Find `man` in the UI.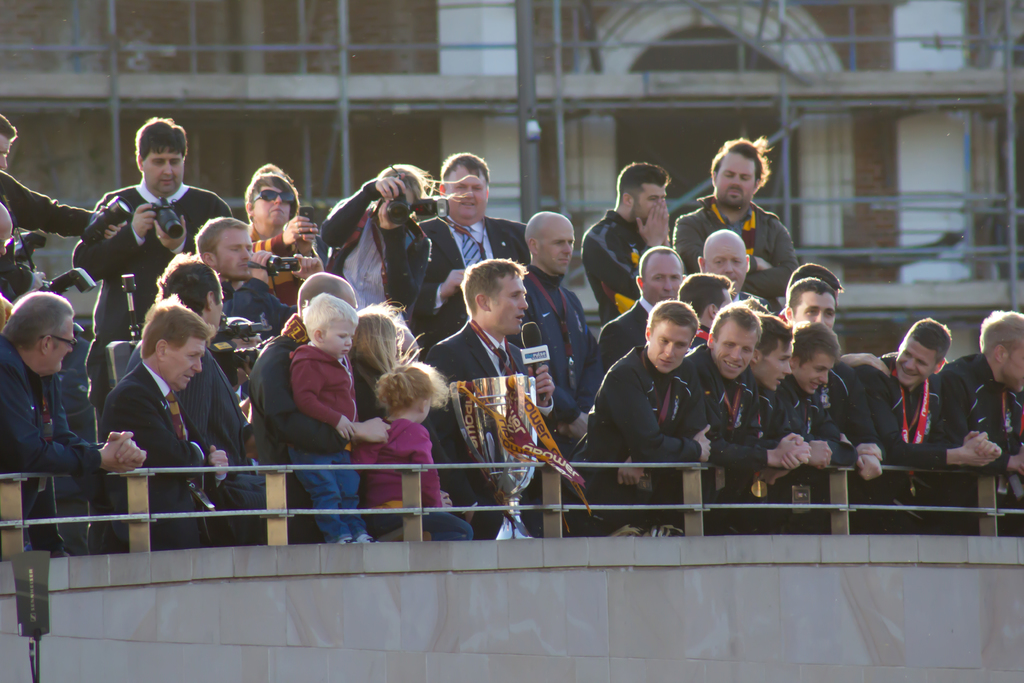
UI element at l=244, t=270, r=392, b=543.
